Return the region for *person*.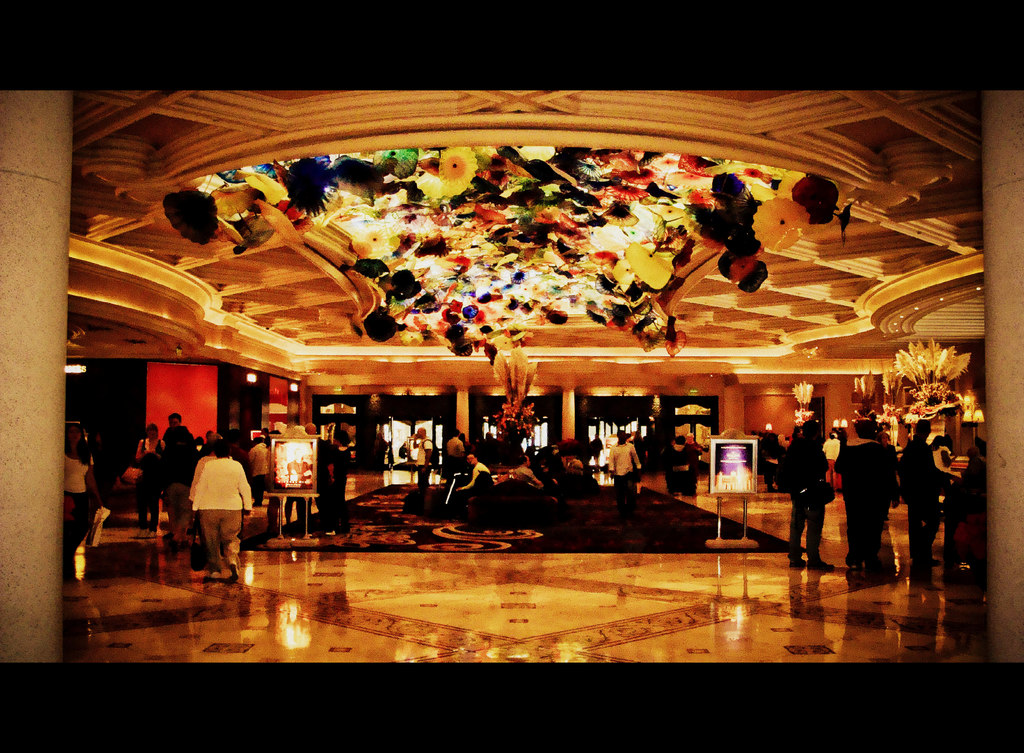
[500, 448, 538, 495].
